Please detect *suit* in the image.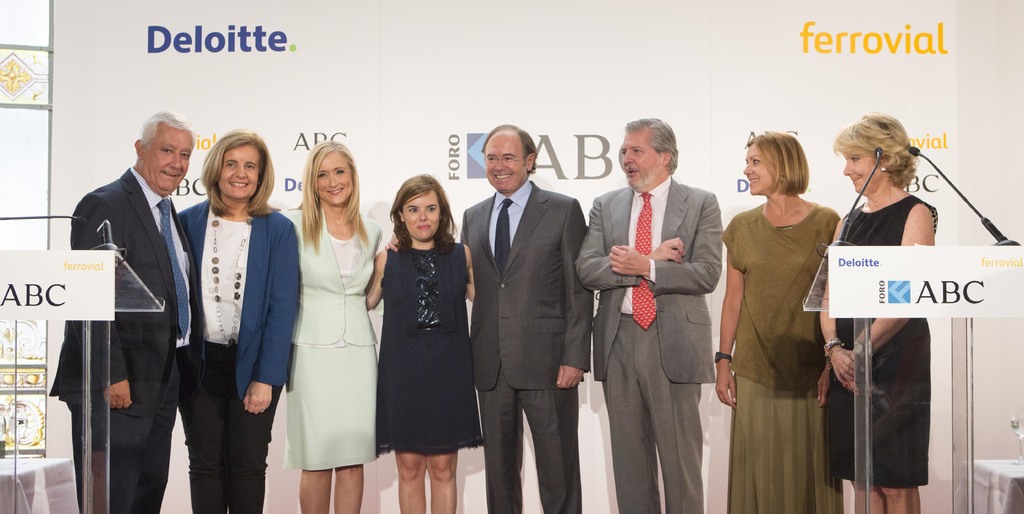
[x1=178, y1=199, x2=301, y2=406].
